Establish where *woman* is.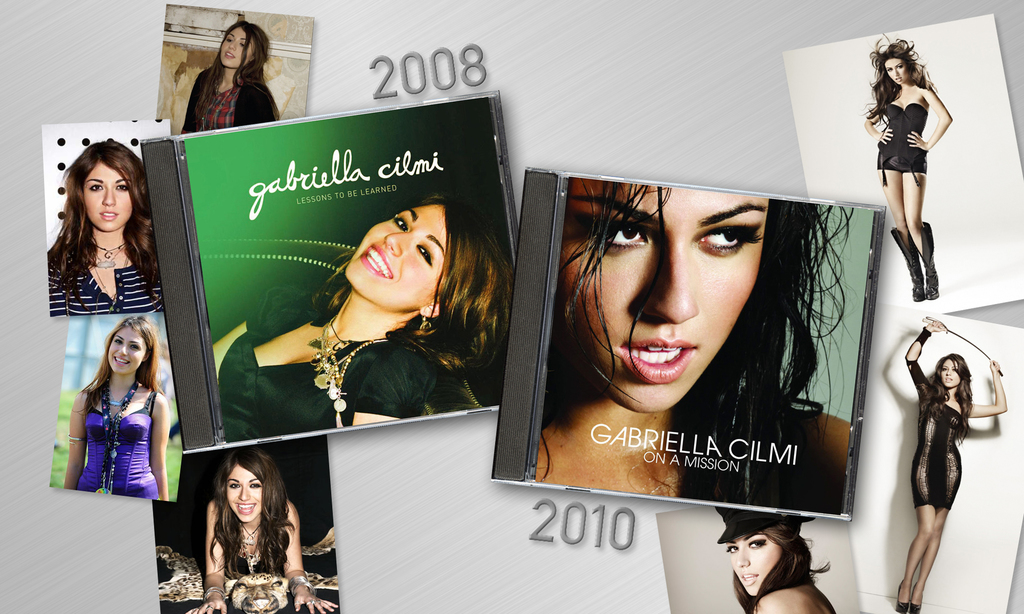
Established at x1=213, y1=194, x2=516, y2=448.
